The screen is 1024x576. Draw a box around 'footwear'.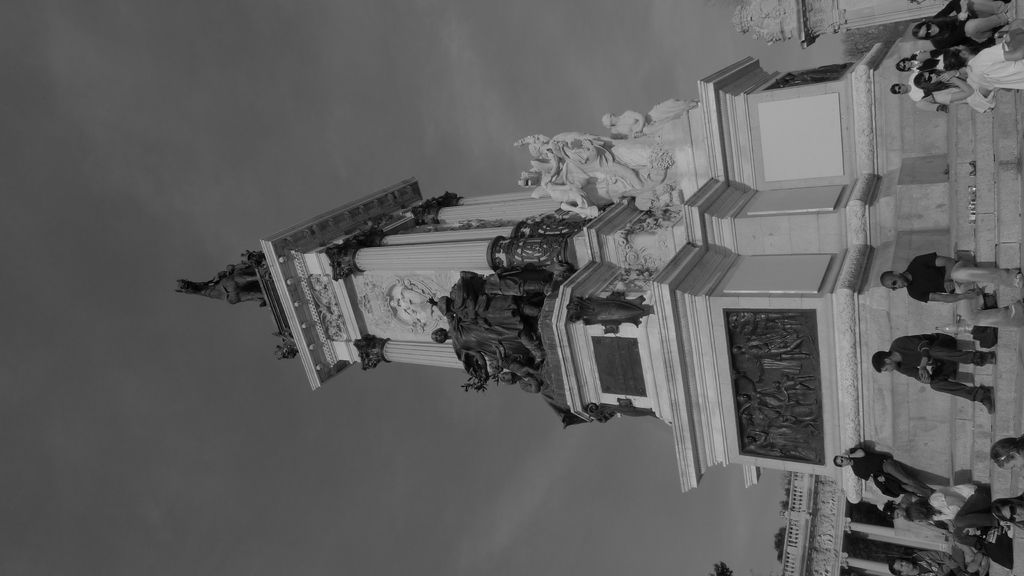
{"left": 1013, "top": 272, "right": 1022, "bottom": 292}.
